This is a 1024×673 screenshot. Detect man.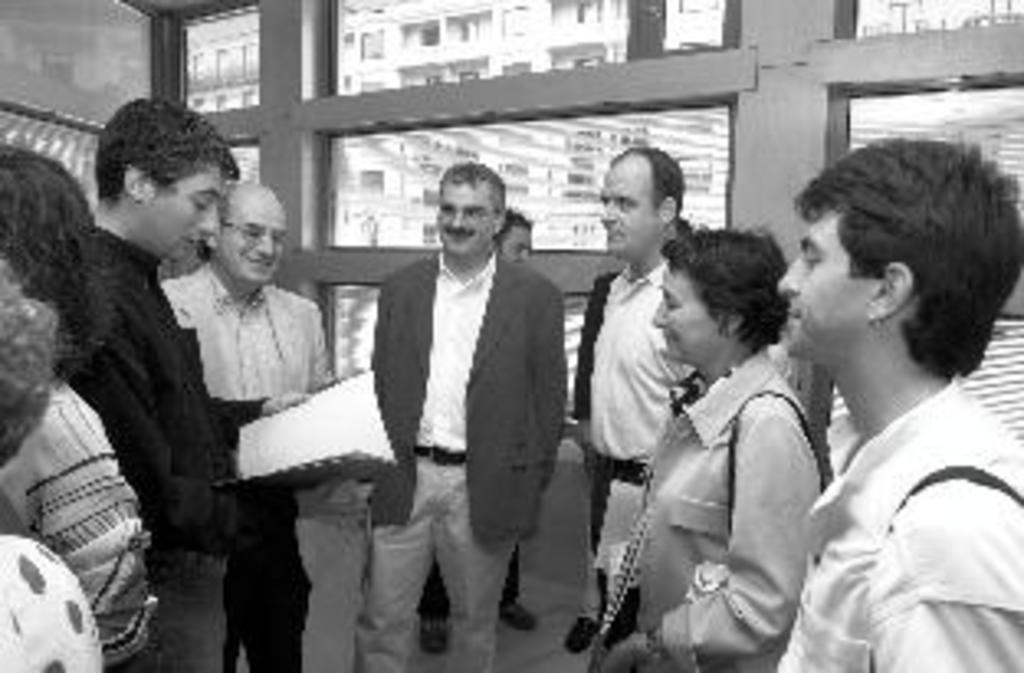
<bbox>53, 95, 295, 670</bbox>.
